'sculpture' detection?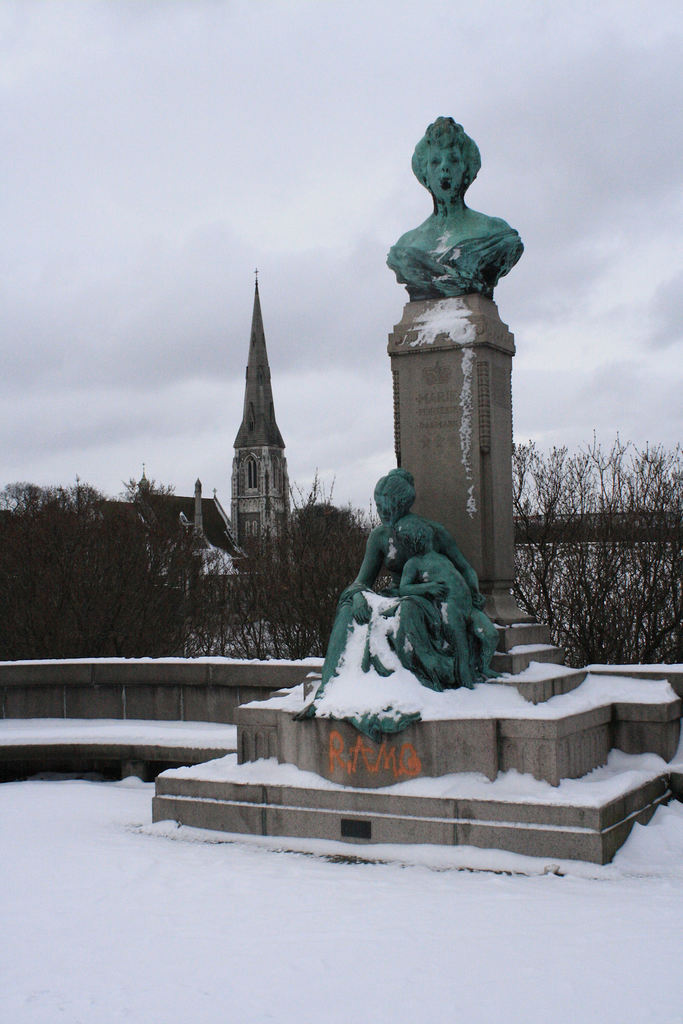
[379,108,518,298]
